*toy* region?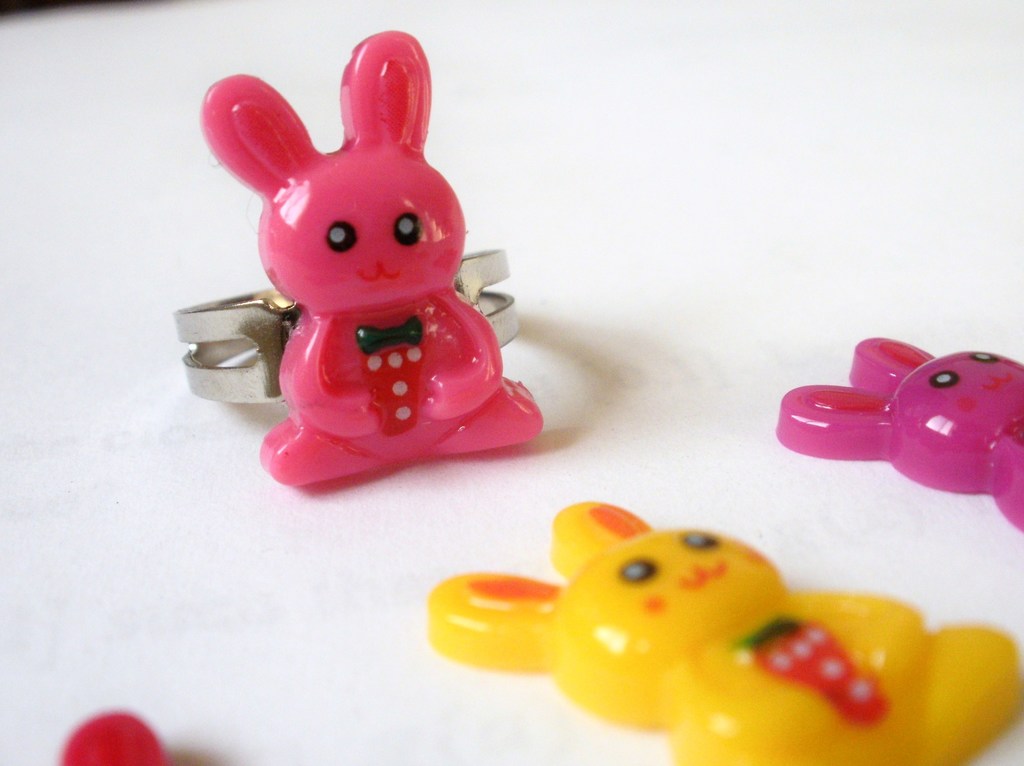
<bbox>55, 710, 163, 765</bbox>
